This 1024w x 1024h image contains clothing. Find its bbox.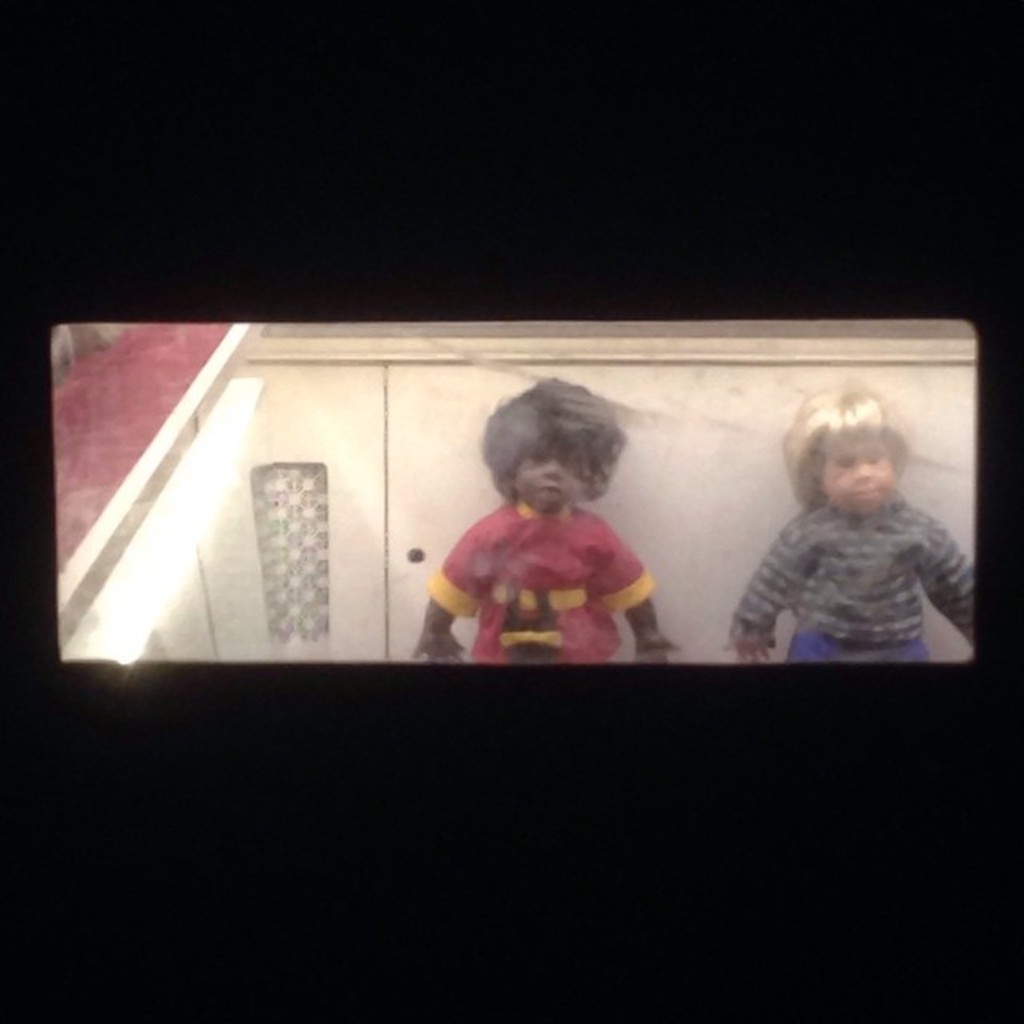
446 466 675 661.
